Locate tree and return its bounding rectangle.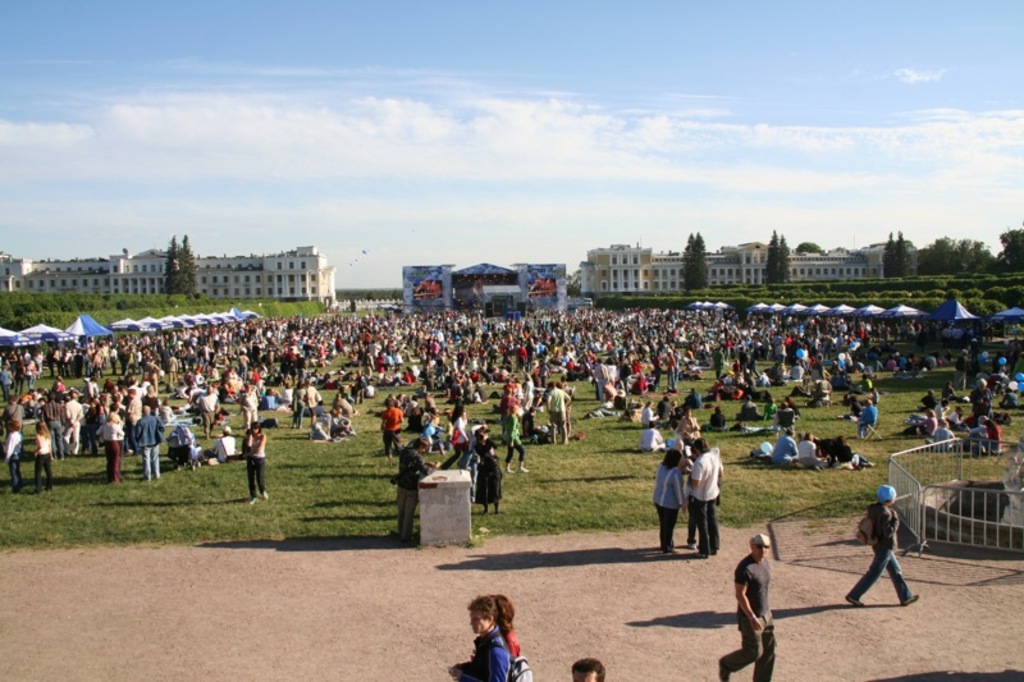
[x1=796, y1=235, x2=820, y2=255].
